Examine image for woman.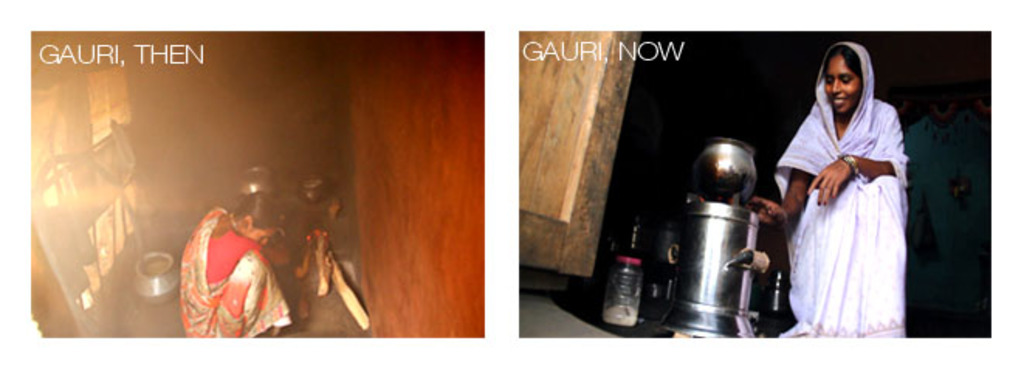
Examination result: bbox=(180, 188, 293, 340).
